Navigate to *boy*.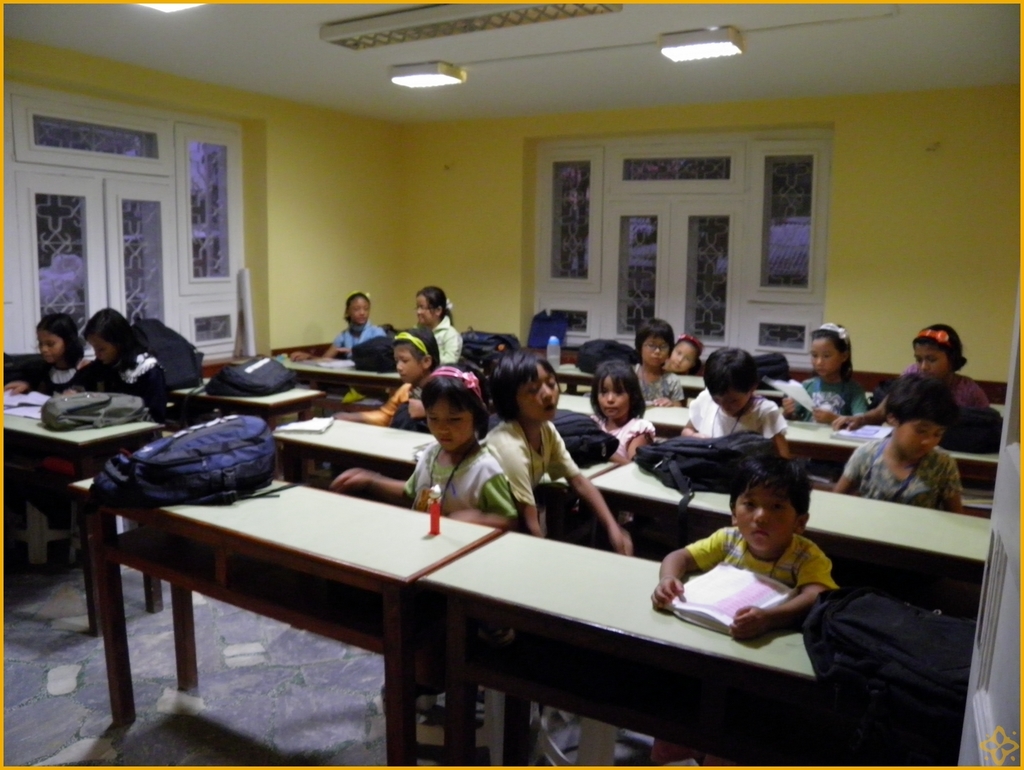
Navigation target: bbox=[641, 481, 850, 661].
